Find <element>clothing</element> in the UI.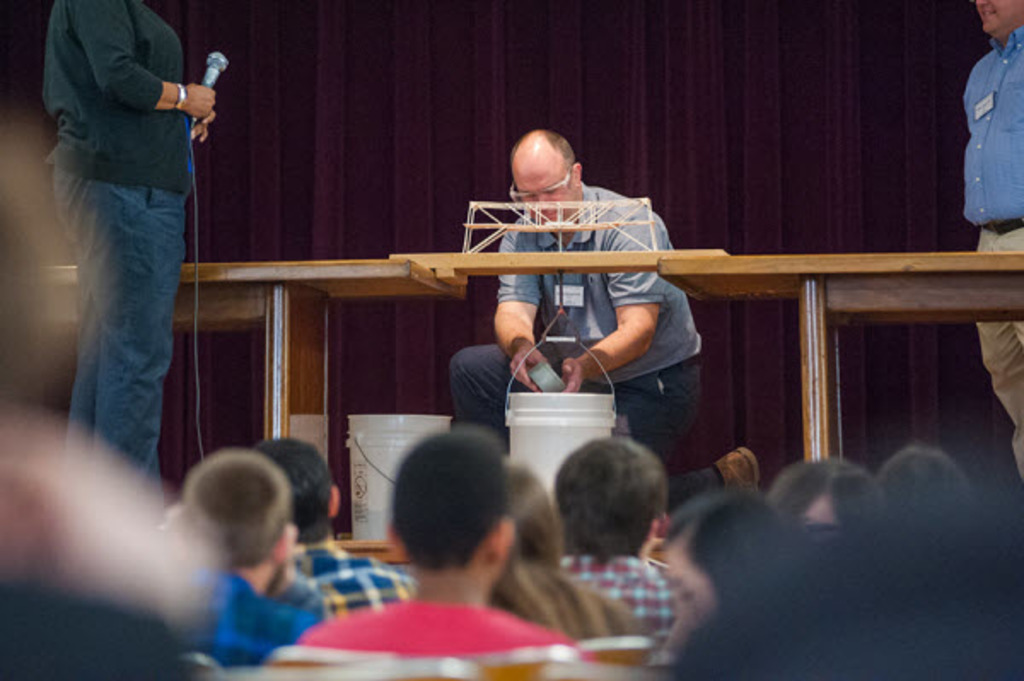
UI element at left=44, top=0, right=186, bottom=196.
